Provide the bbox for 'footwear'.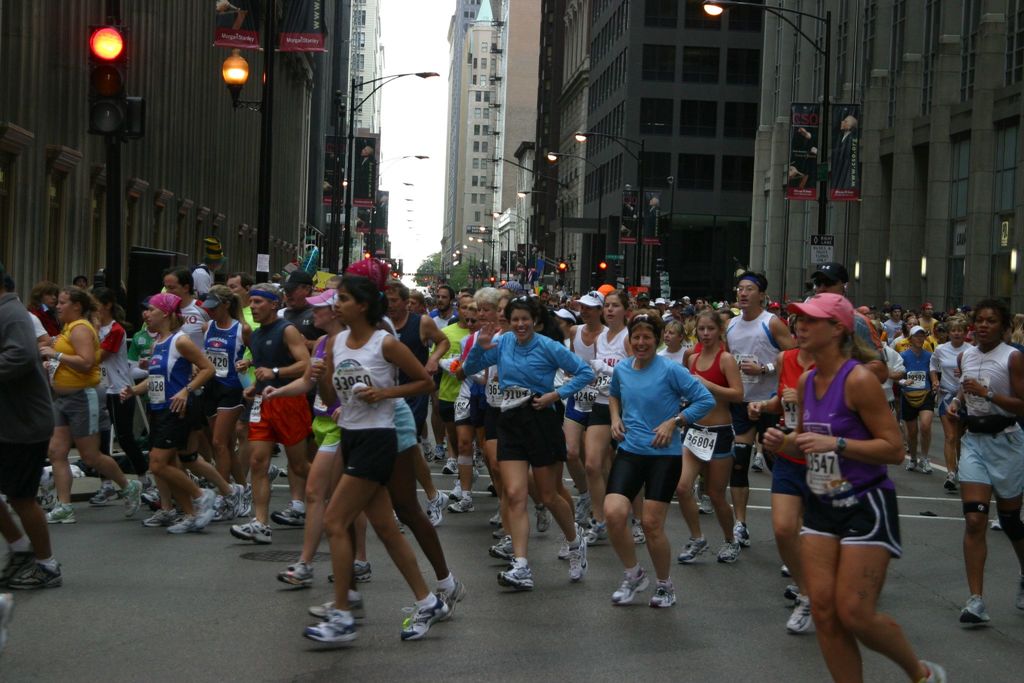
locate(902, 440, 909, 448).
